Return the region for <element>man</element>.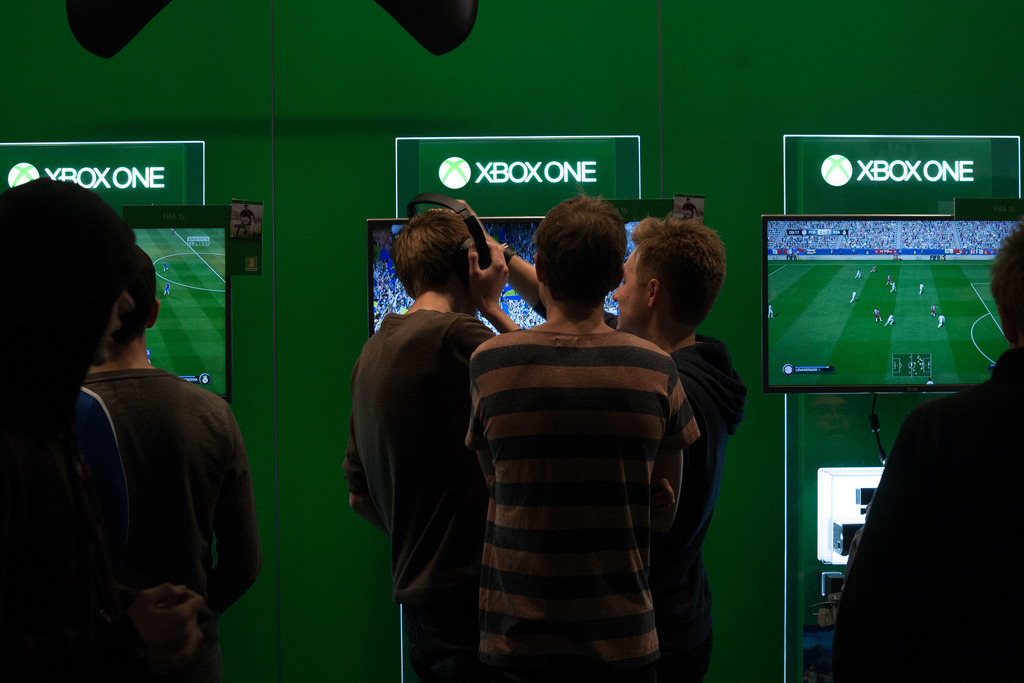
884:311:897:325.
